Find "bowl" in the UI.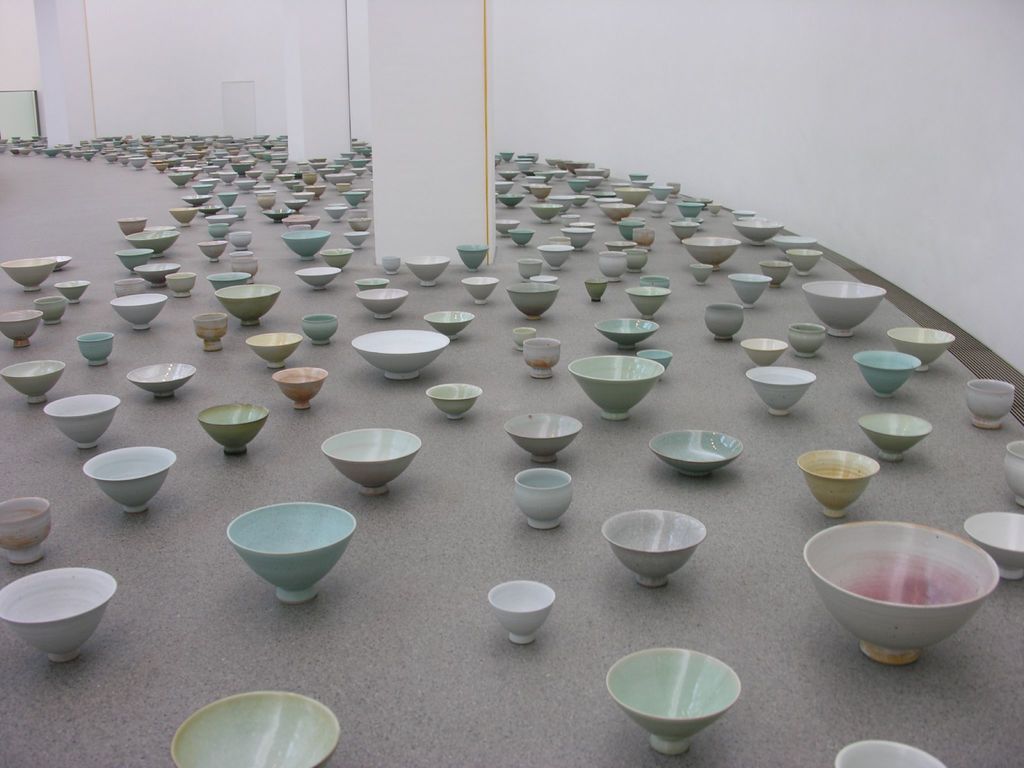
UI element at [left=426, top=383, right=481, bottom=419].
